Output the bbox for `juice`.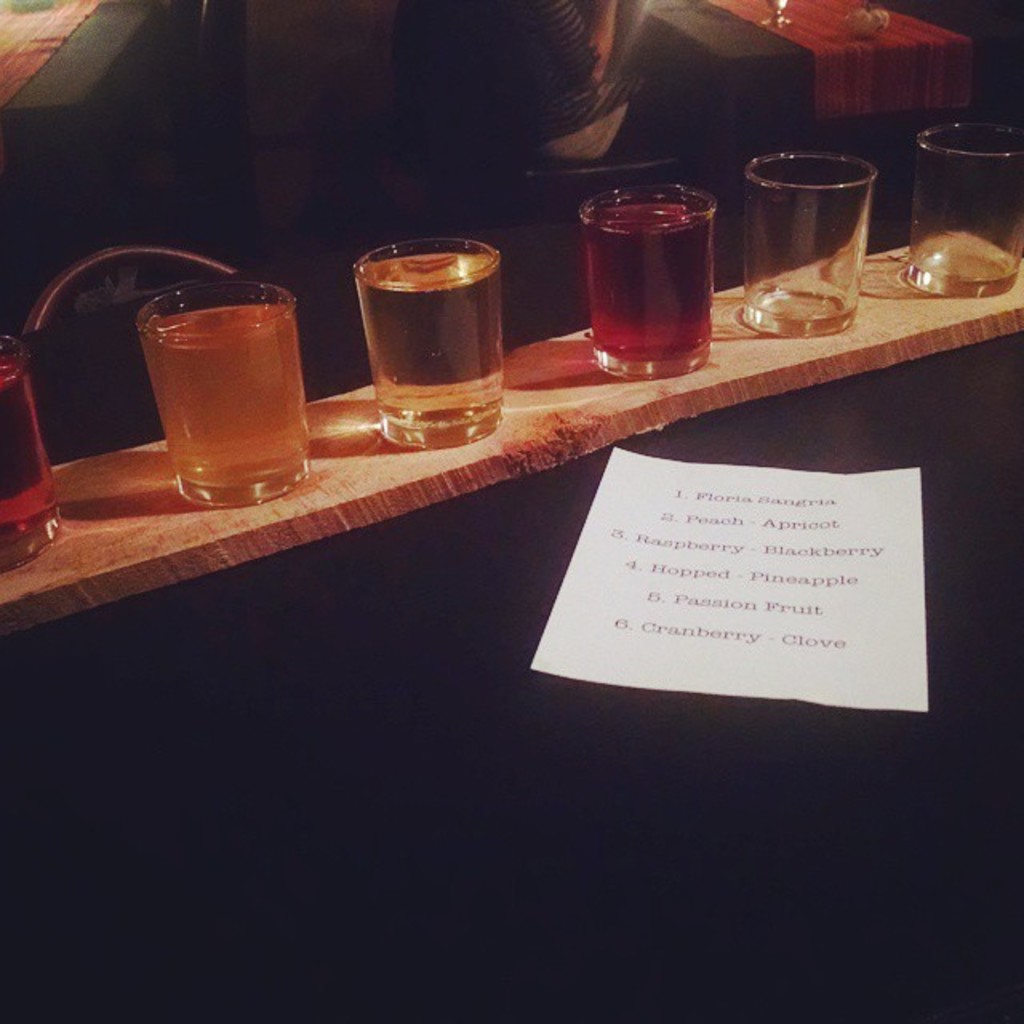
rect(126, 307, 299, 485).
